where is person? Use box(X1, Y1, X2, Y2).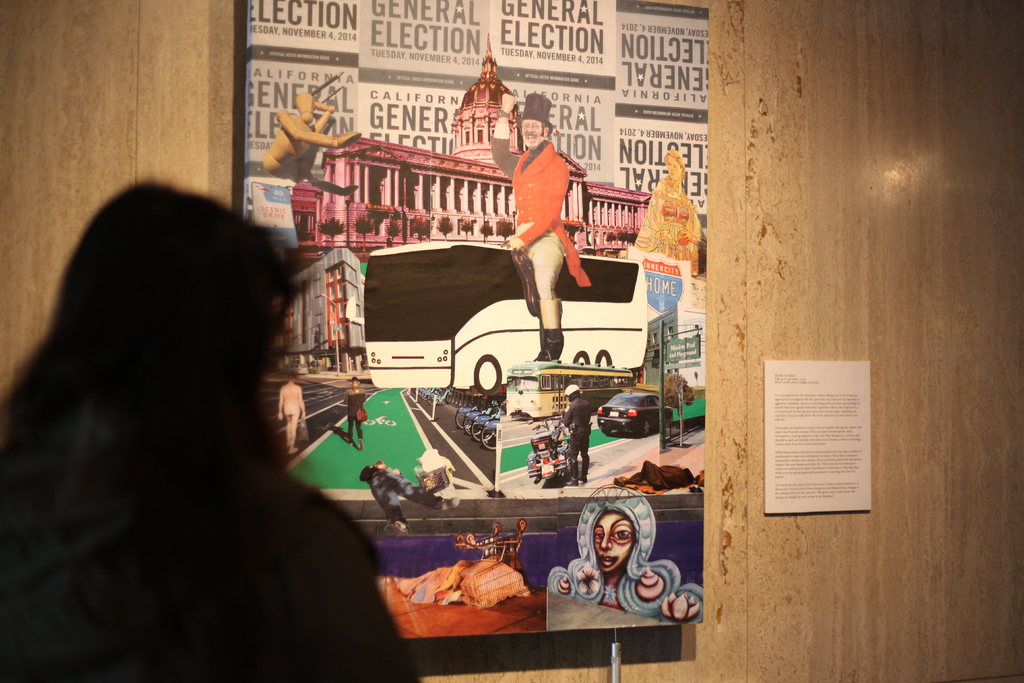
box(0, 180, 417, 682).
